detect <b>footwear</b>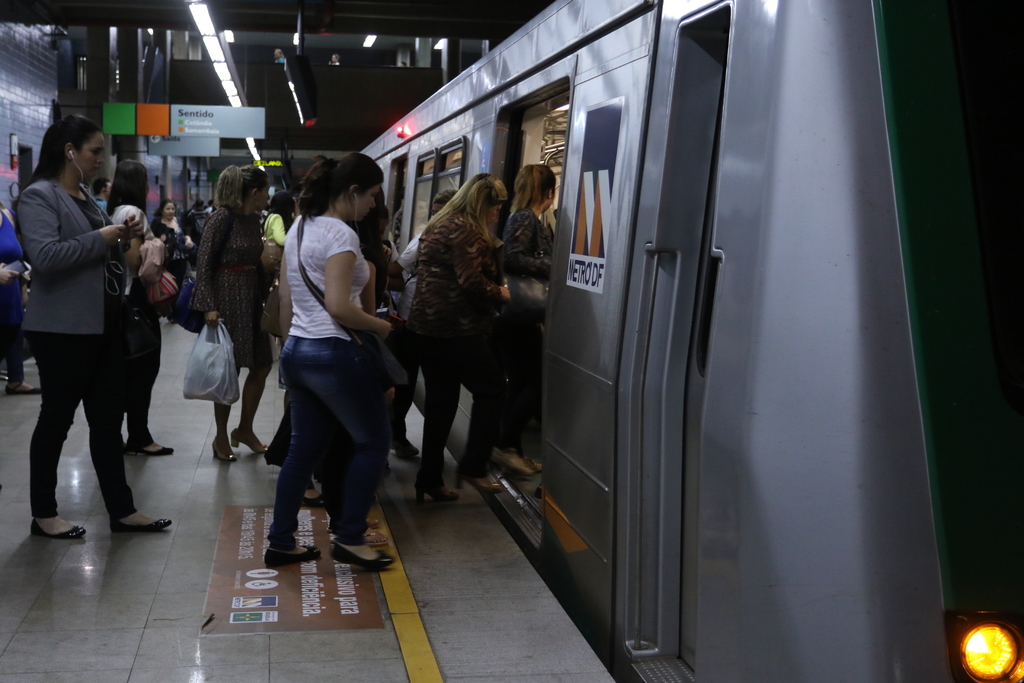
<box>7,383,38,397</box>
